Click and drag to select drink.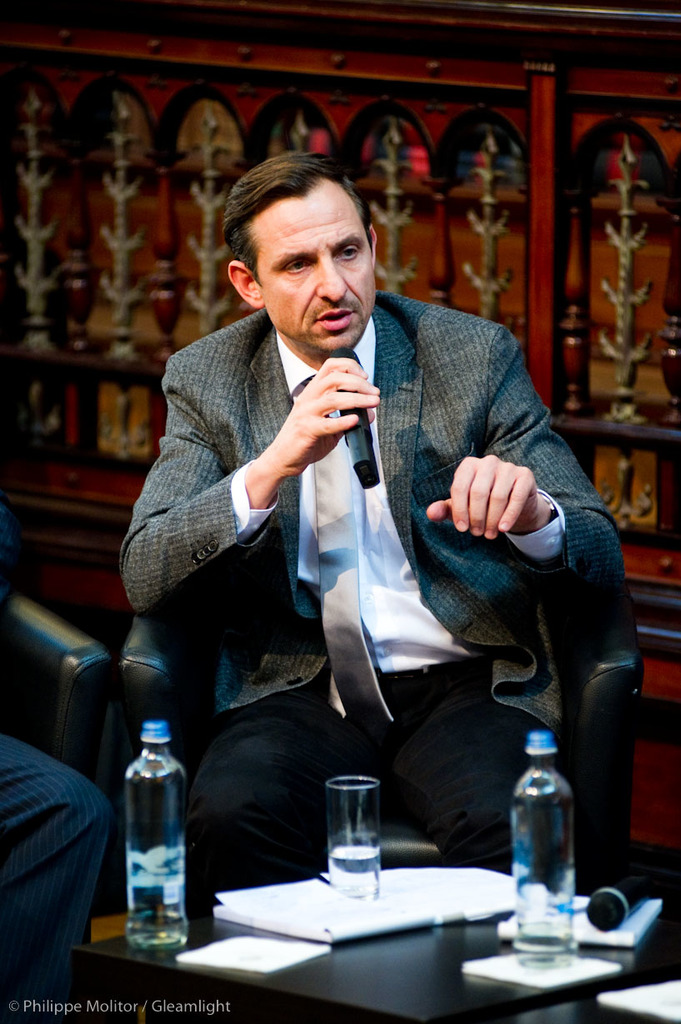
Selection: <box>328,846,382,898</box>.
